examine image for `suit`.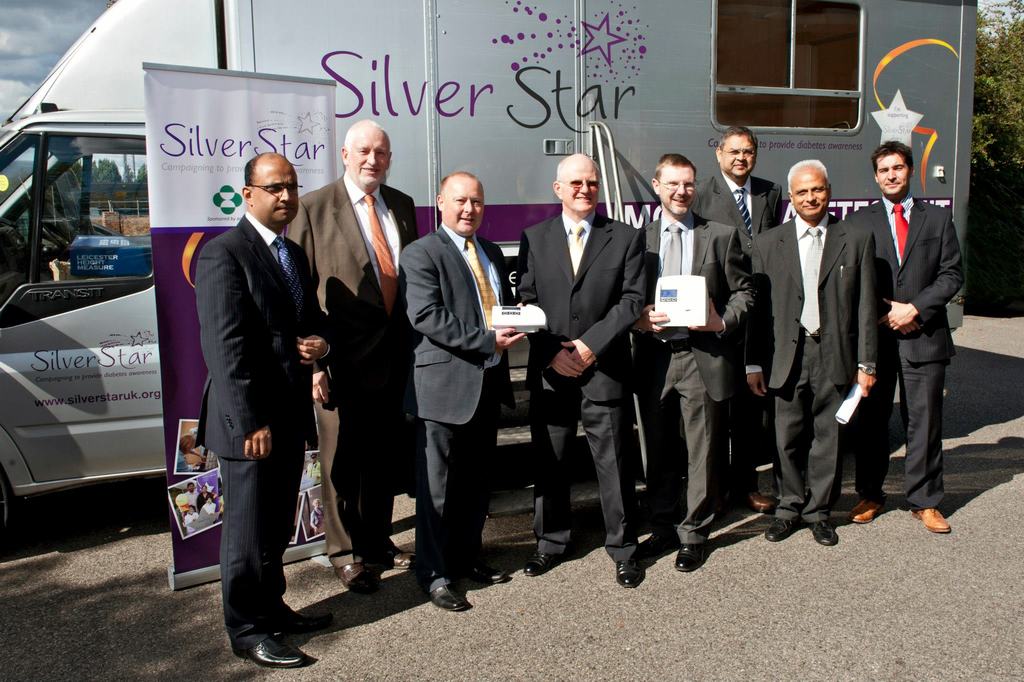
Examination result: select_region(282, 169, 422, 567).
